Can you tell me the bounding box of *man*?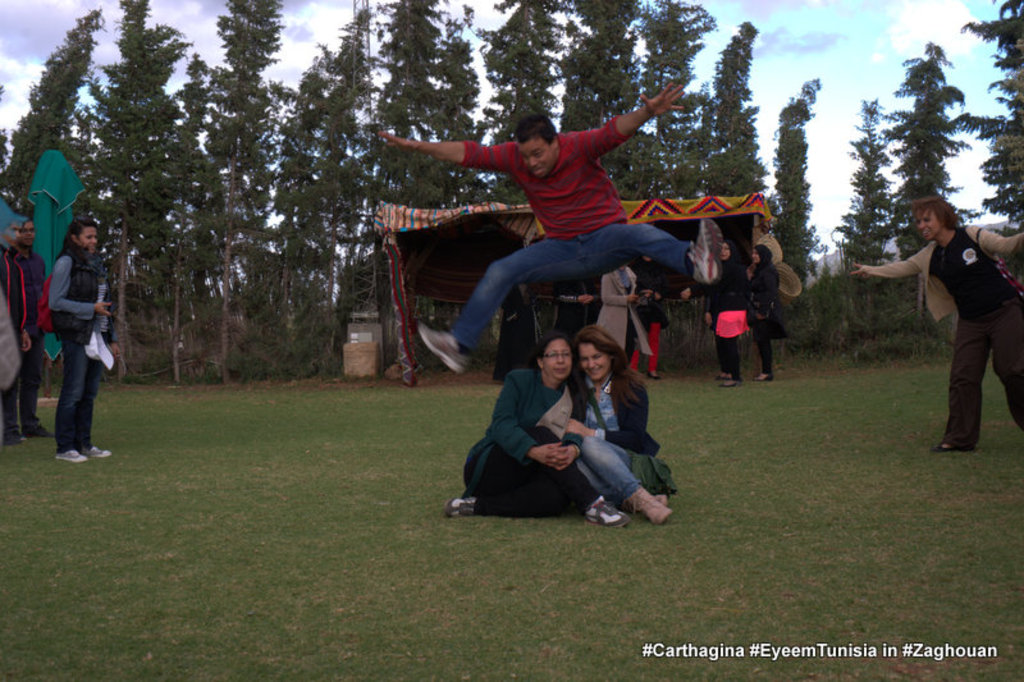
(x1=15, y1=219, x2=55, y2=439).
